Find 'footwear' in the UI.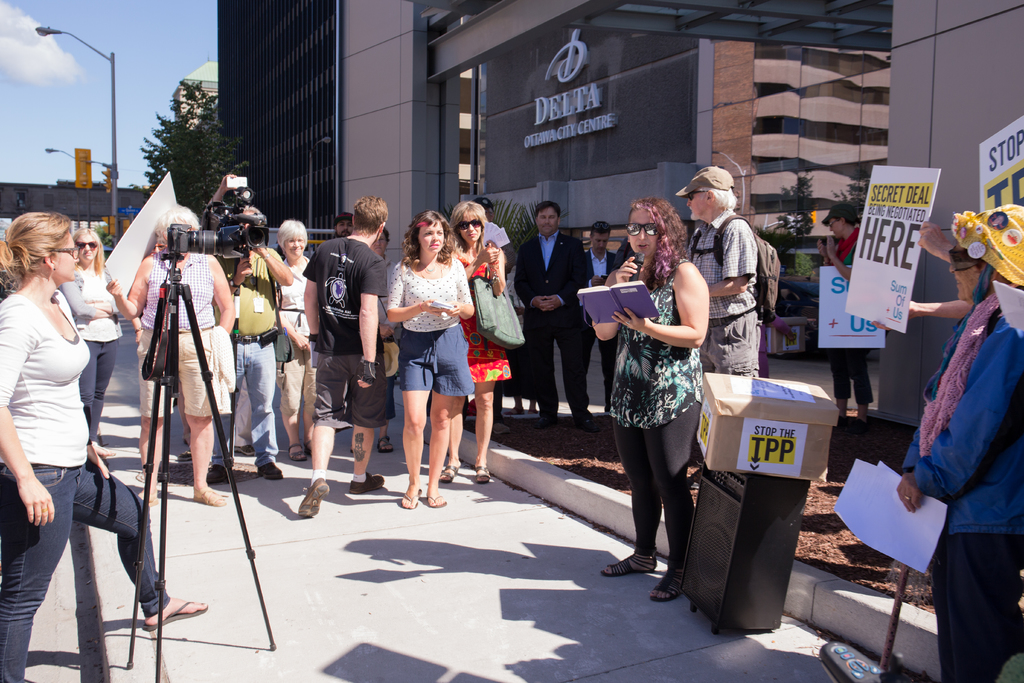
UI element at 380:437:392:456.
